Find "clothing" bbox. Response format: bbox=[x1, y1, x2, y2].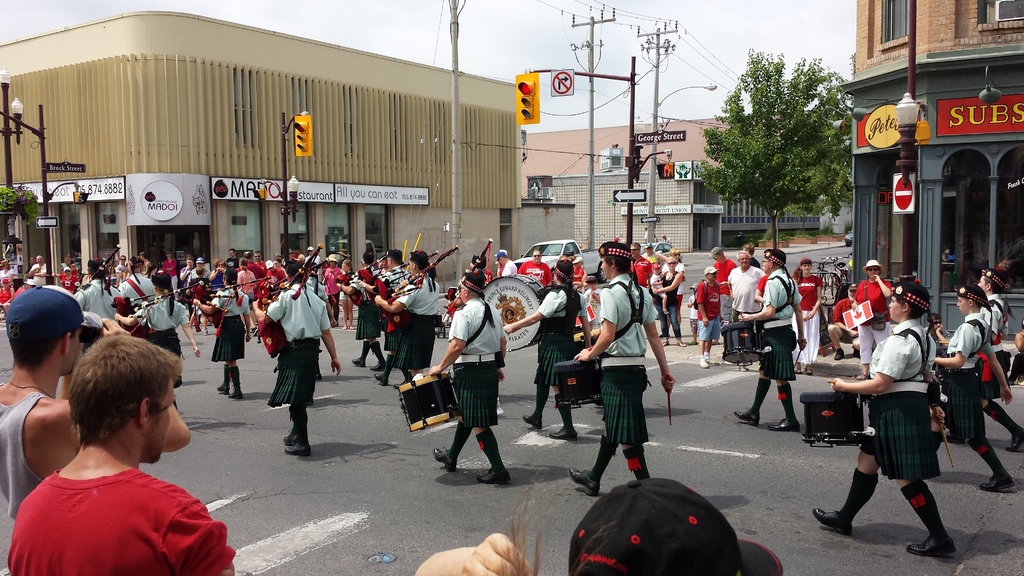
bbox=[531, 184, 540, 198].
